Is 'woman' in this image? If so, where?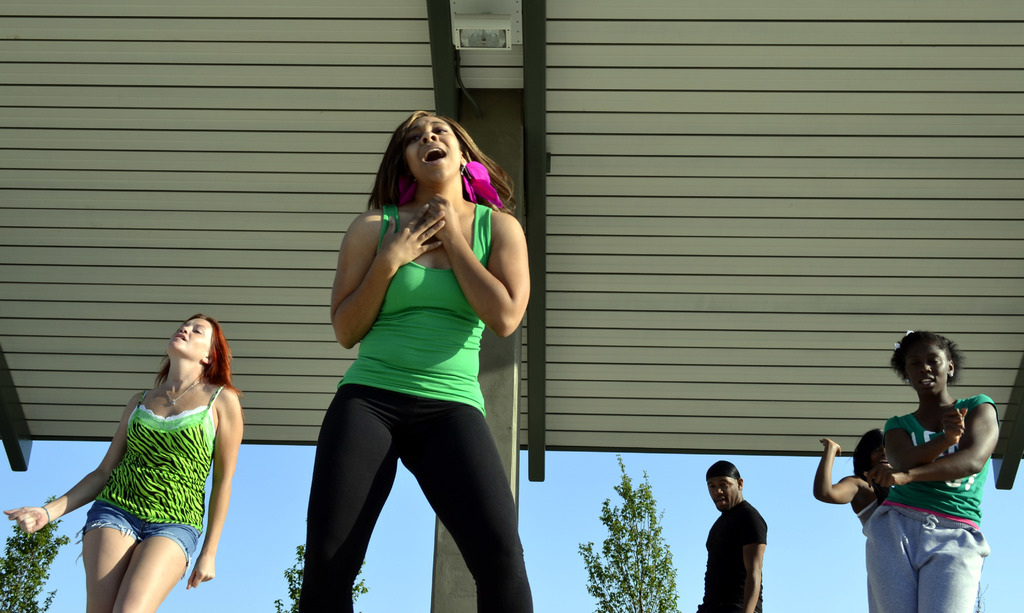
Yes, at <box>2,312,243,612</box>.
